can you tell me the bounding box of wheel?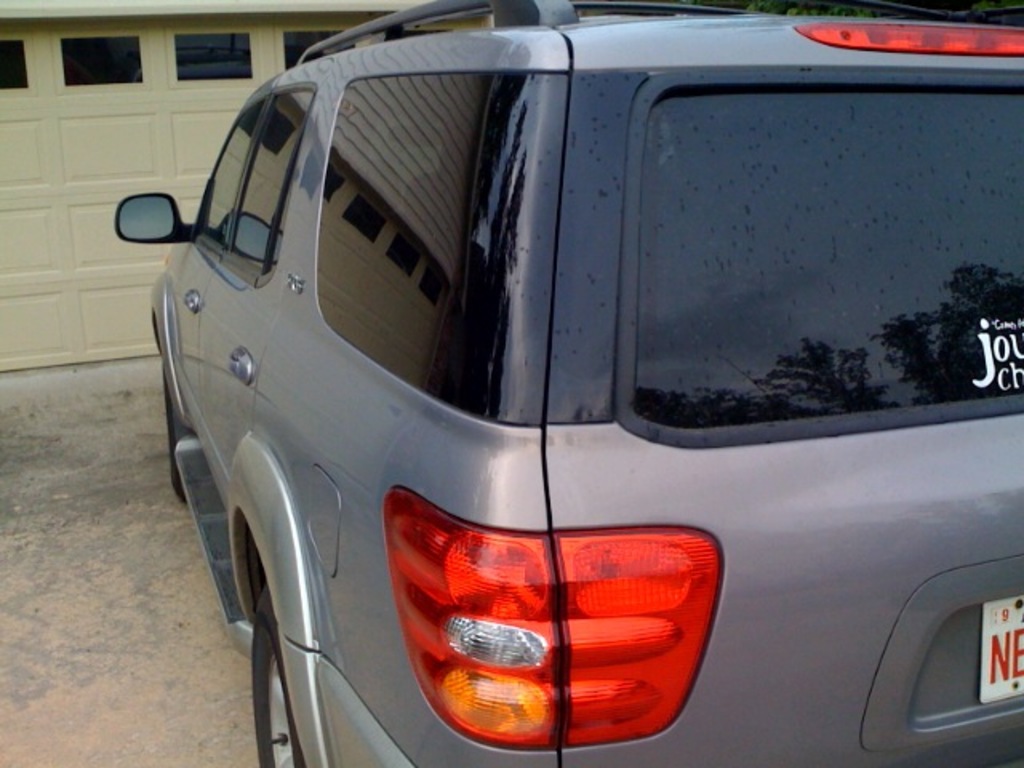
{"left": 248, "top": 594, "right": 312, "bottom": 766}.
